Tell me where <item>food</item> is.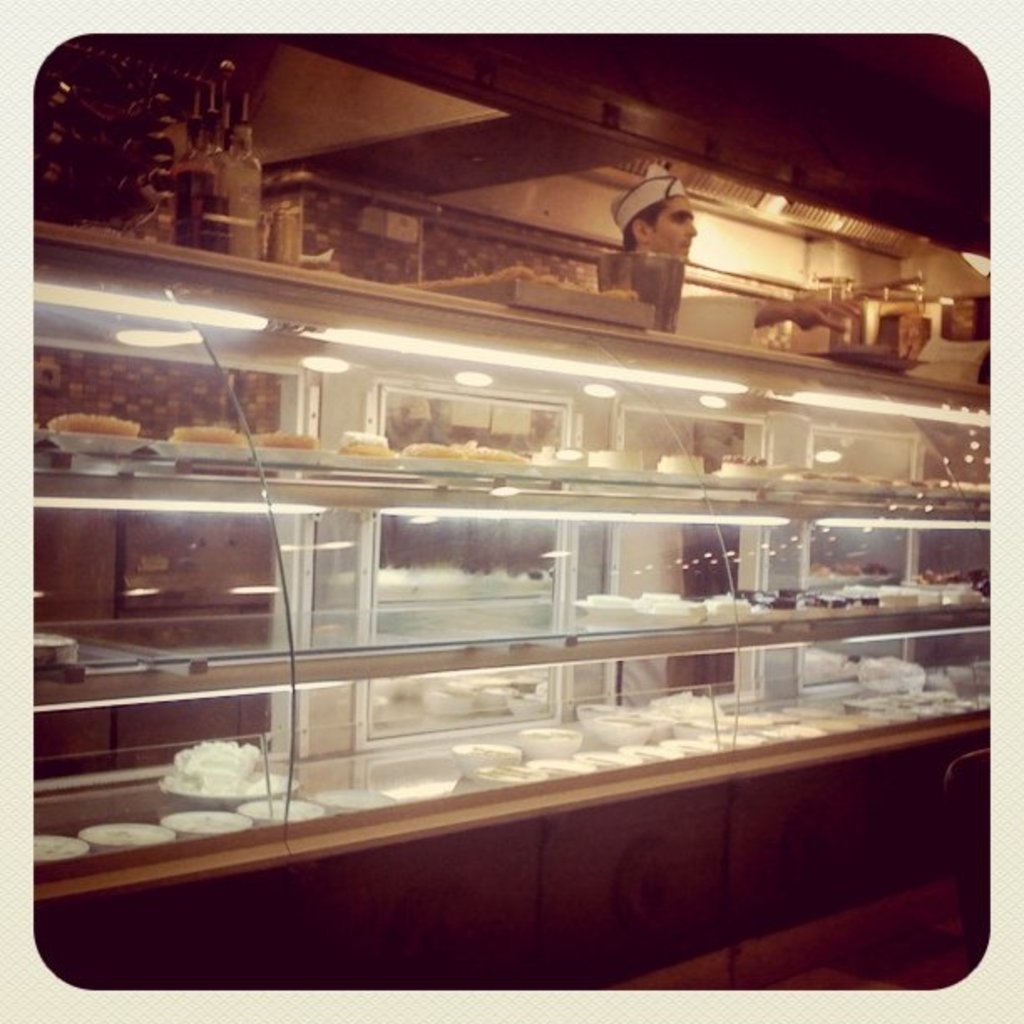
<item>food</item> is at box=[474, 763, 542, 785].
